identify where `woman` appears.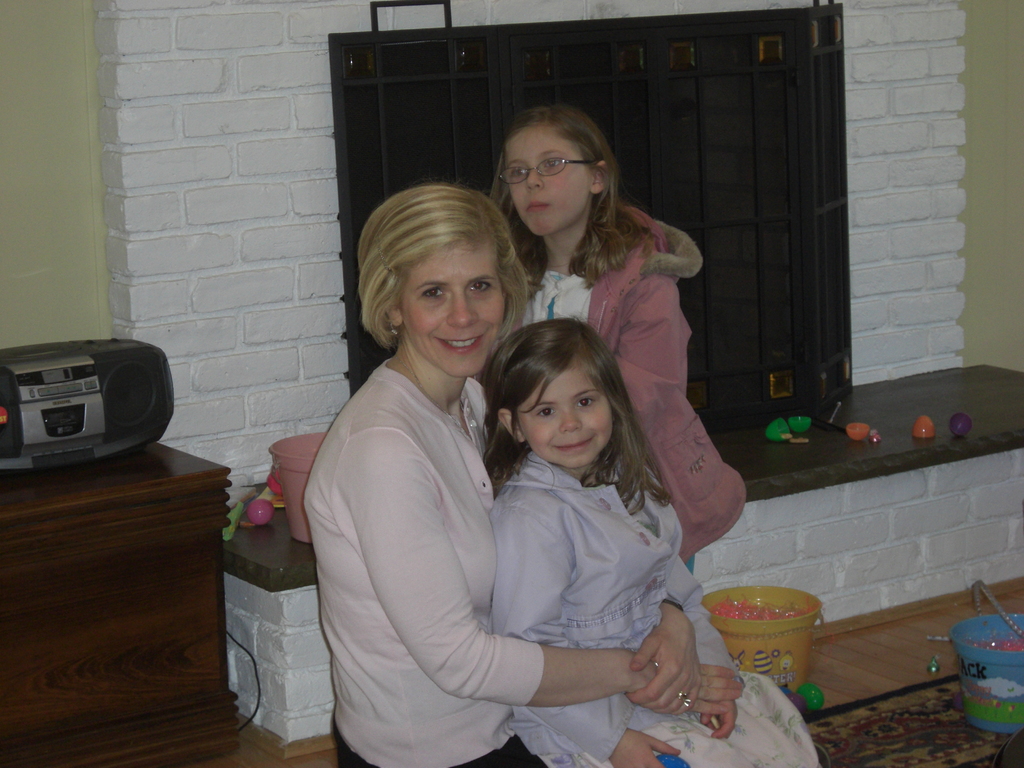
Appears at box(514, 112, 745, 581).
